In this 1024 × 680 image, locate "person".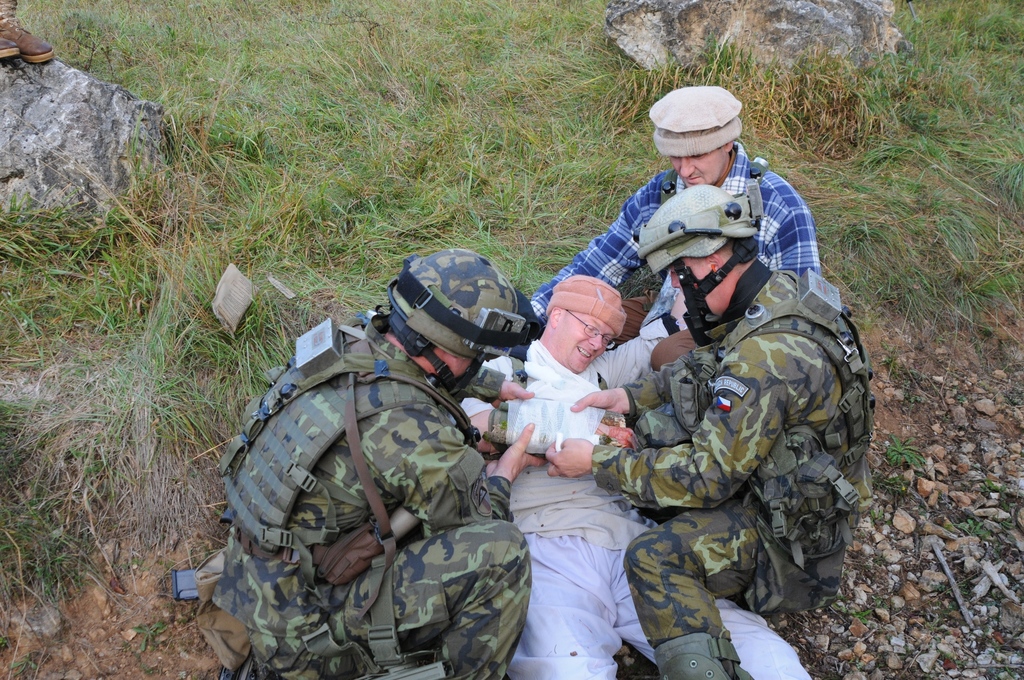
Bounding box: box(538, 185, 871, 679).
